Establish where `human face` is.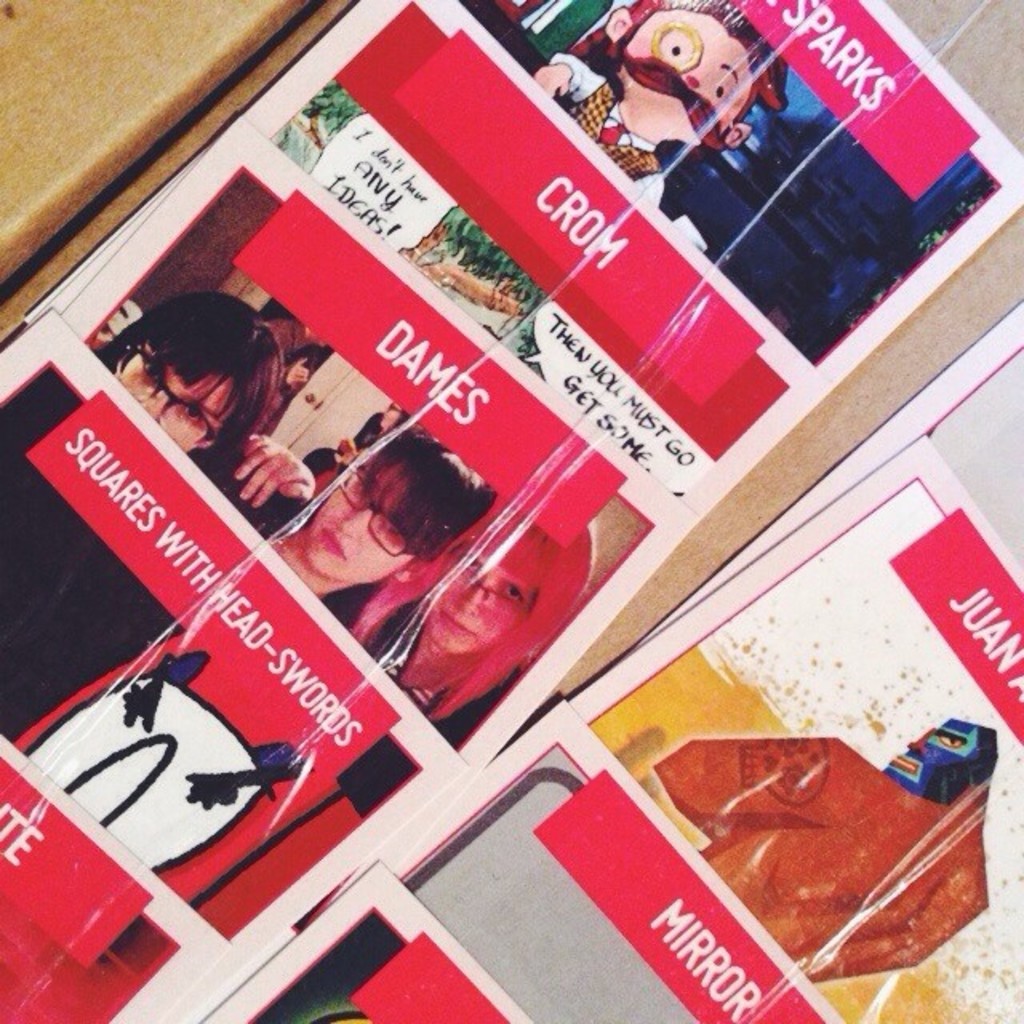
Established at <region>118, 336, 243, 458</region>.
